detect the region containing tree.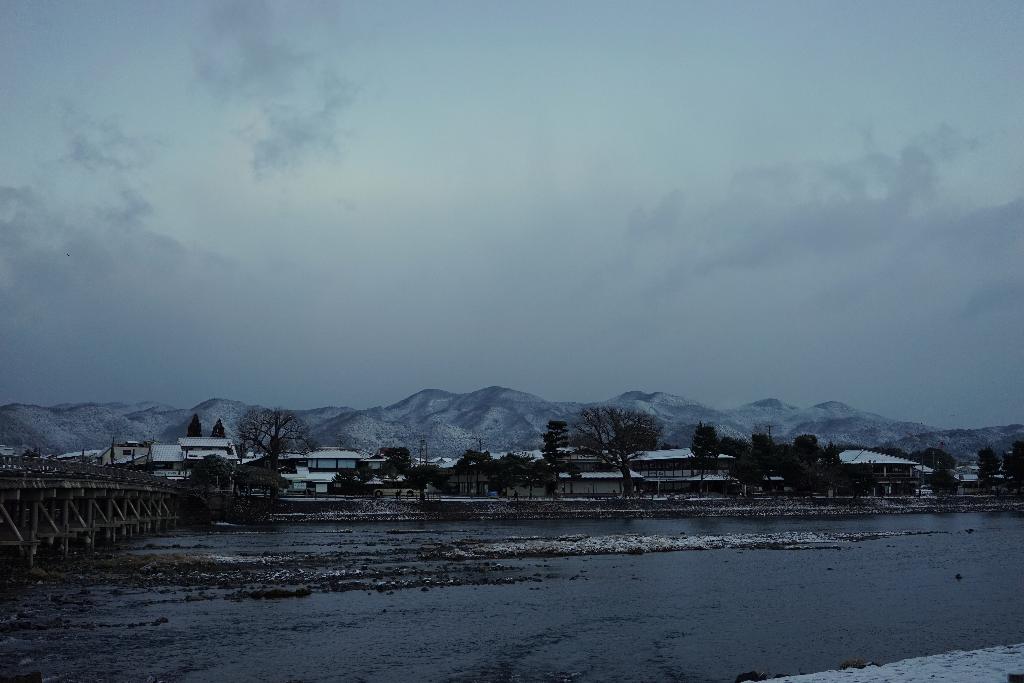
BBox(383, 447, 413, 463).
